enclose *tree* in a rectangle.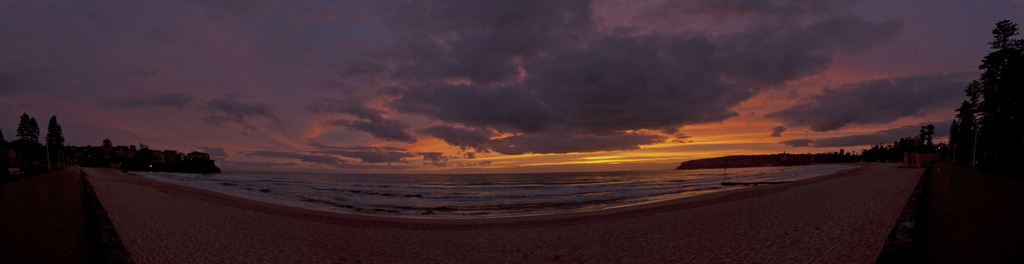
[left=20, top=108, right=36, bottom=148].
